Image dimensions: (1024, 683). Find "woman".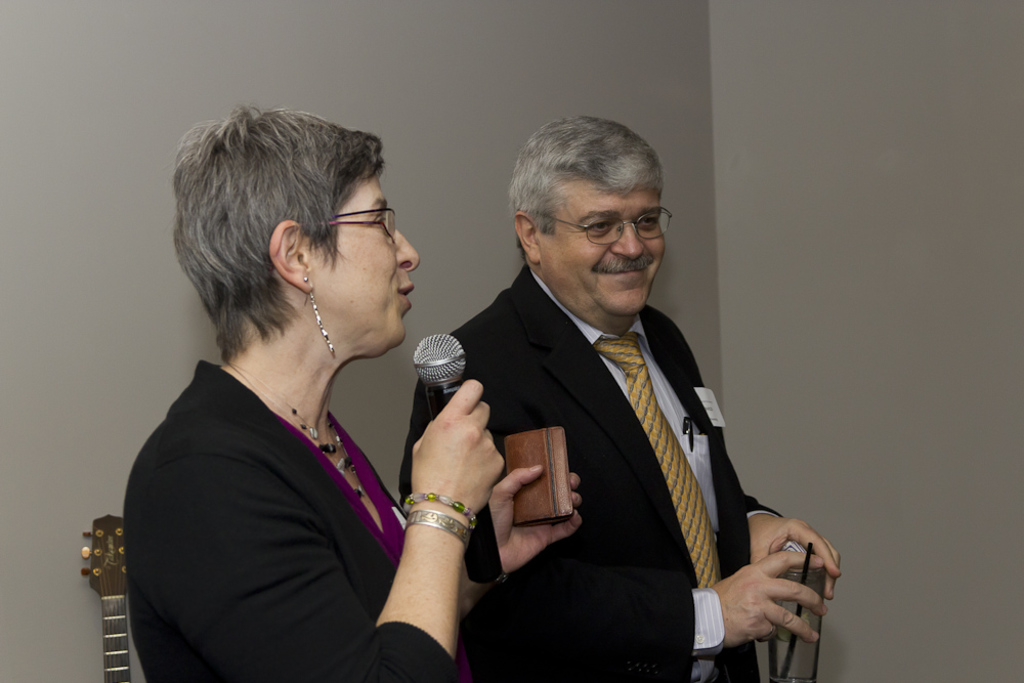
125,128,546,682.
